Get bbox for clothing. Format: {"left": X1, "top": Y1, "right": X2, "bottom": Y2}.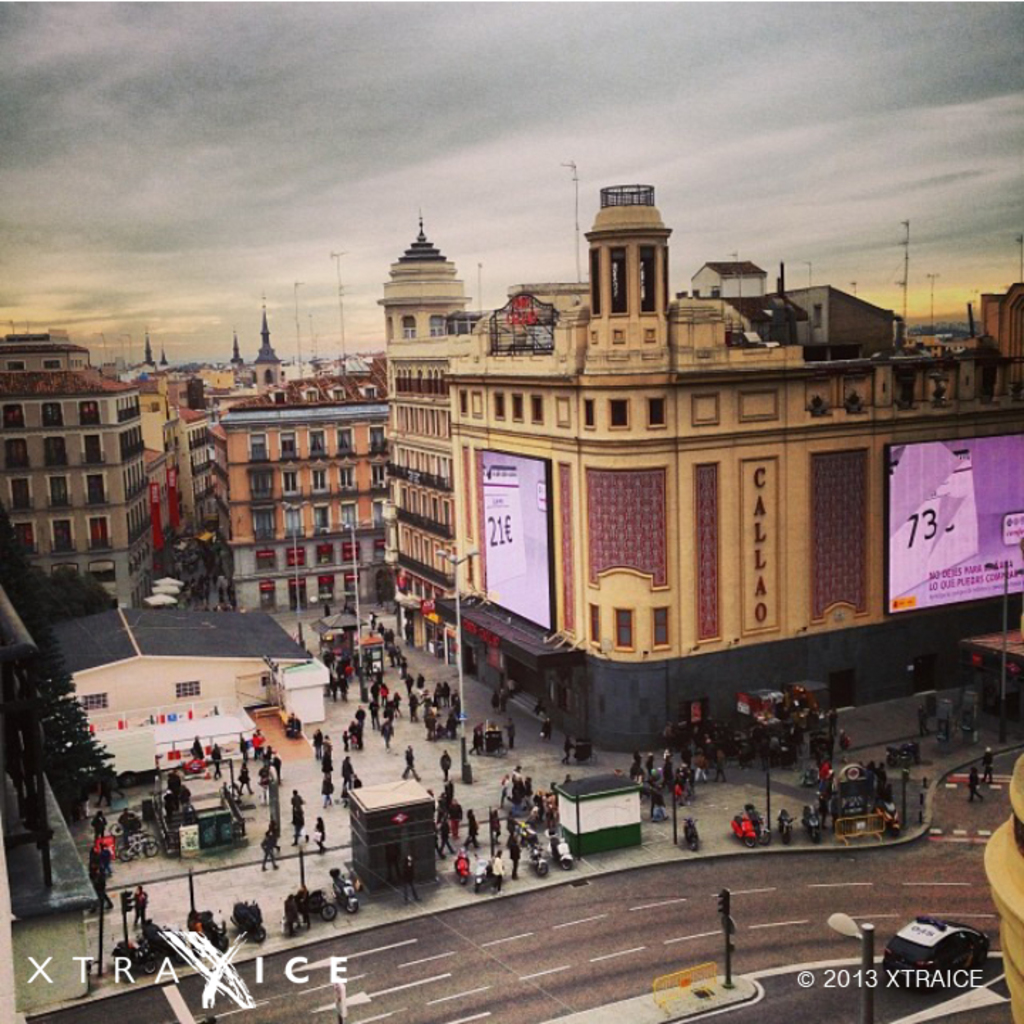
{"left": 471, "top": 730, "right": 484, "bottom": 754}.
